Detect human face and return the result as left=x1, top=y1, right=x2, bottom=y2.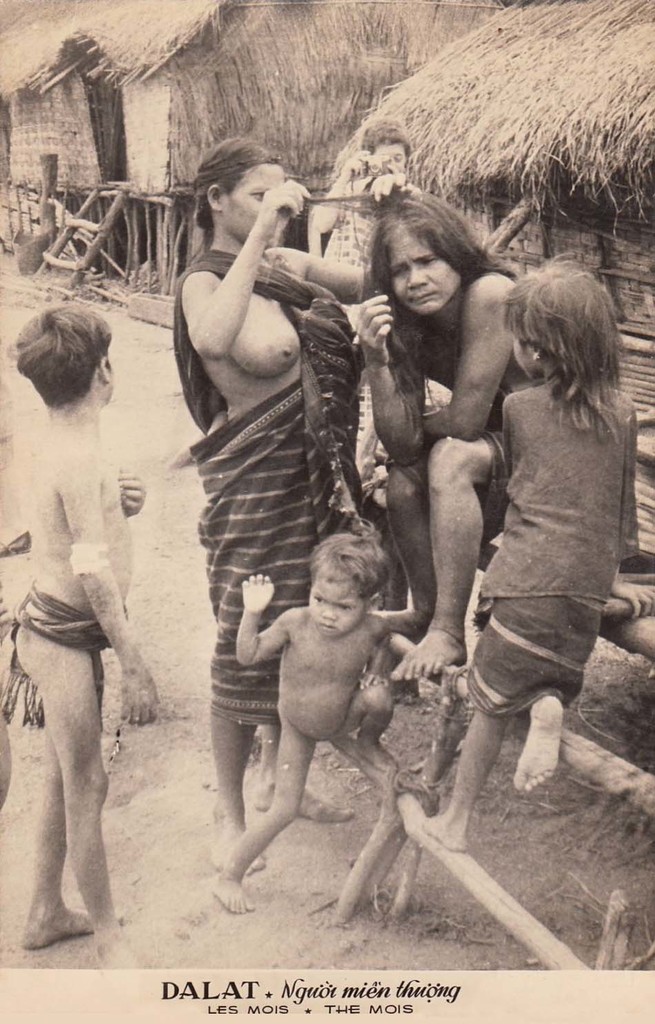
left=310, top=580, right=365, bottom=637.
